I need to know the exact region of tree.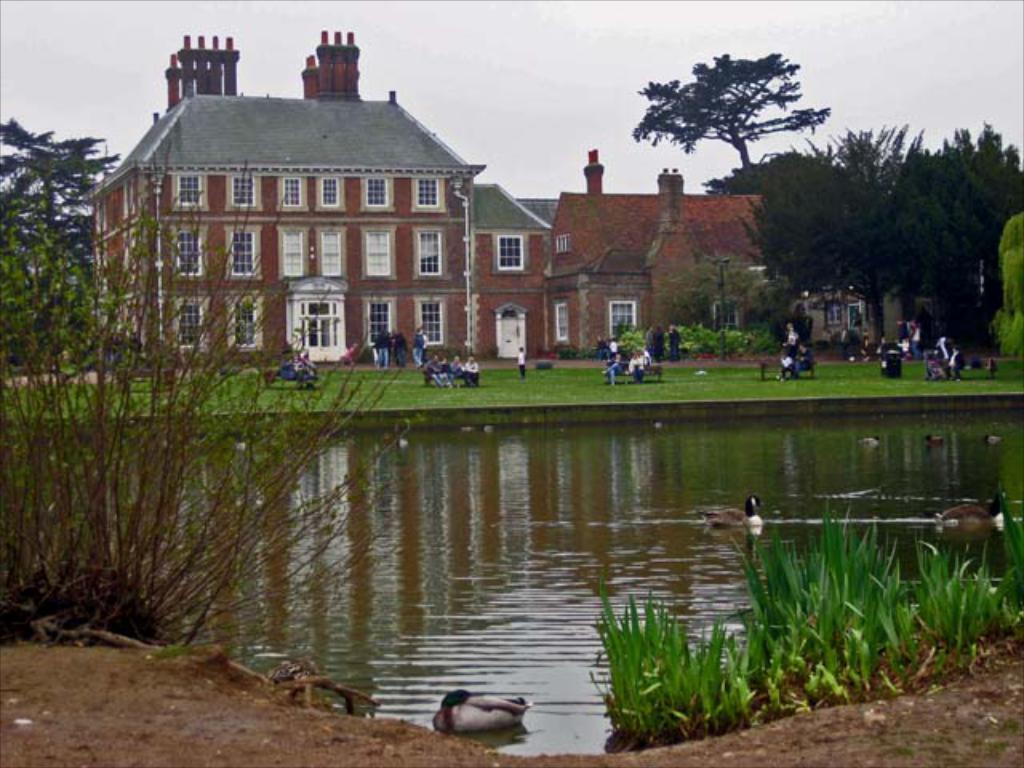
Region: {"x1": 0, "y1": 109, "x2": 123, "y2": 384}.
